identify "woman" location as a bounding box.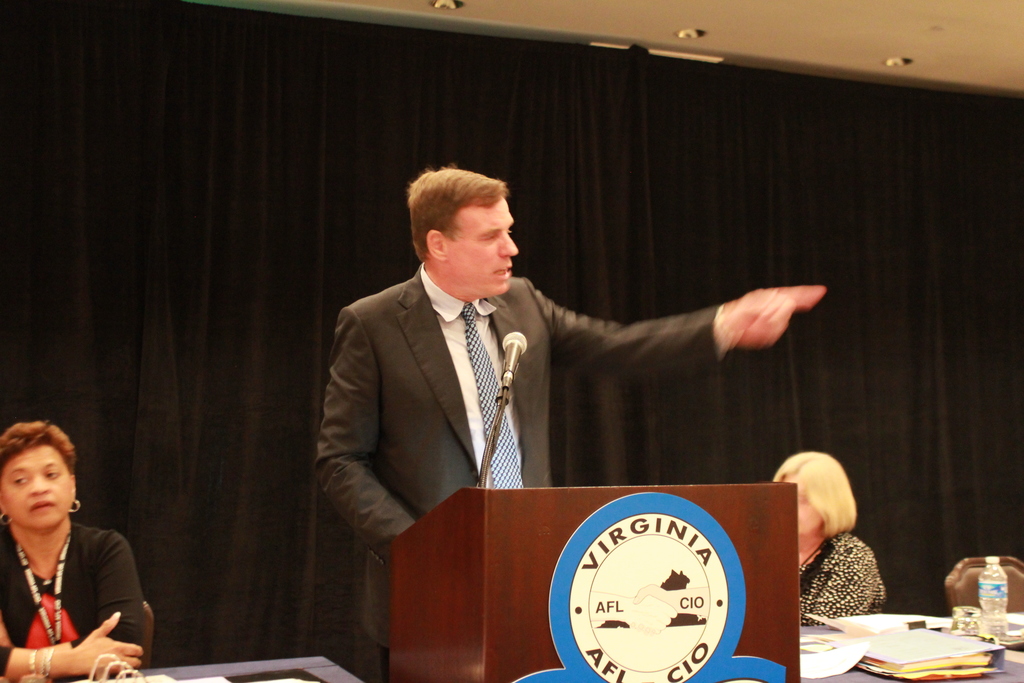
bbox=[774, 452, 889, 633].
